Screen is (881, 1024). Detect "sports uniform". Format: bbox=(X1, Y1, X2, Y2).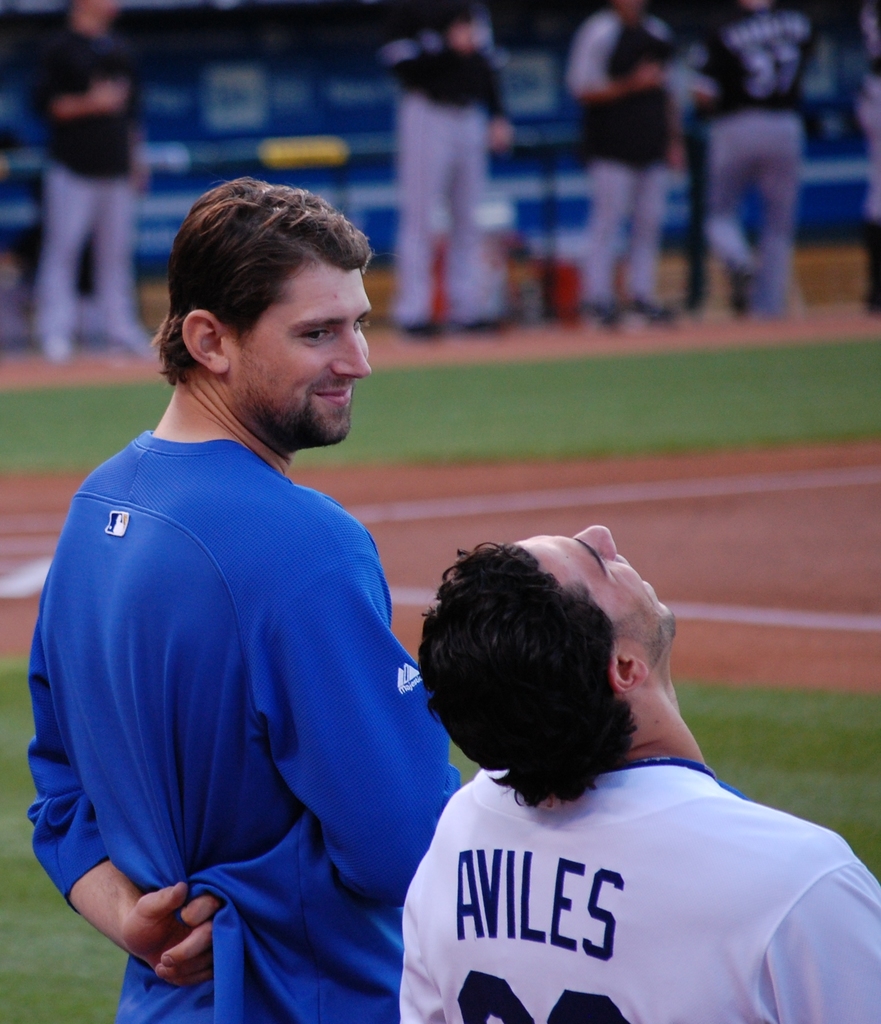
bbox=(865, 1, 880, 304).
